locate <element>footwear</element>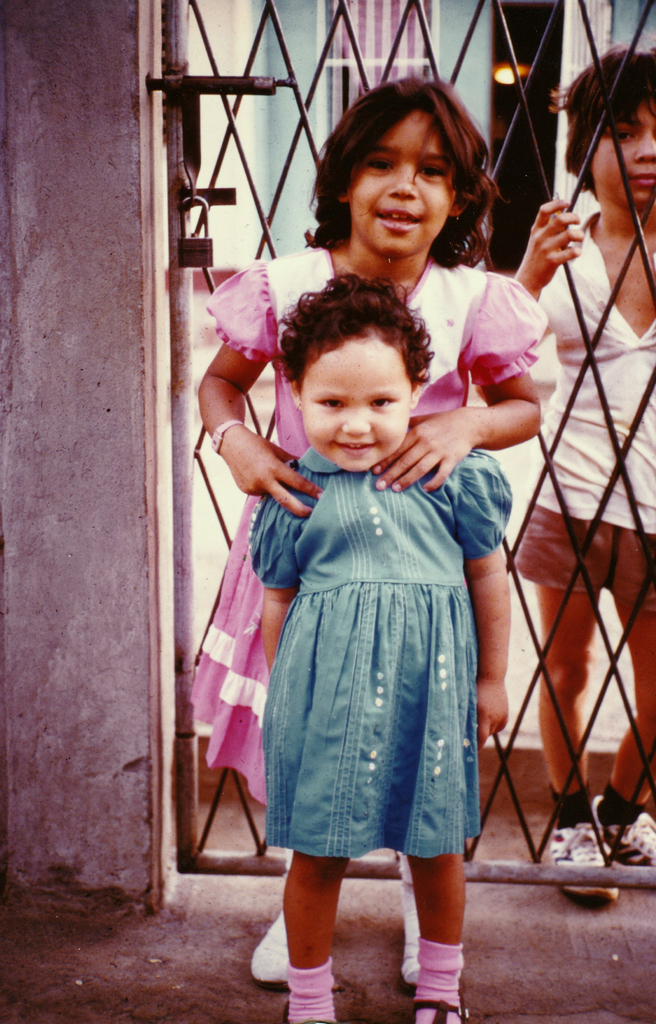
BBox(409, 981, 469, 1023)
